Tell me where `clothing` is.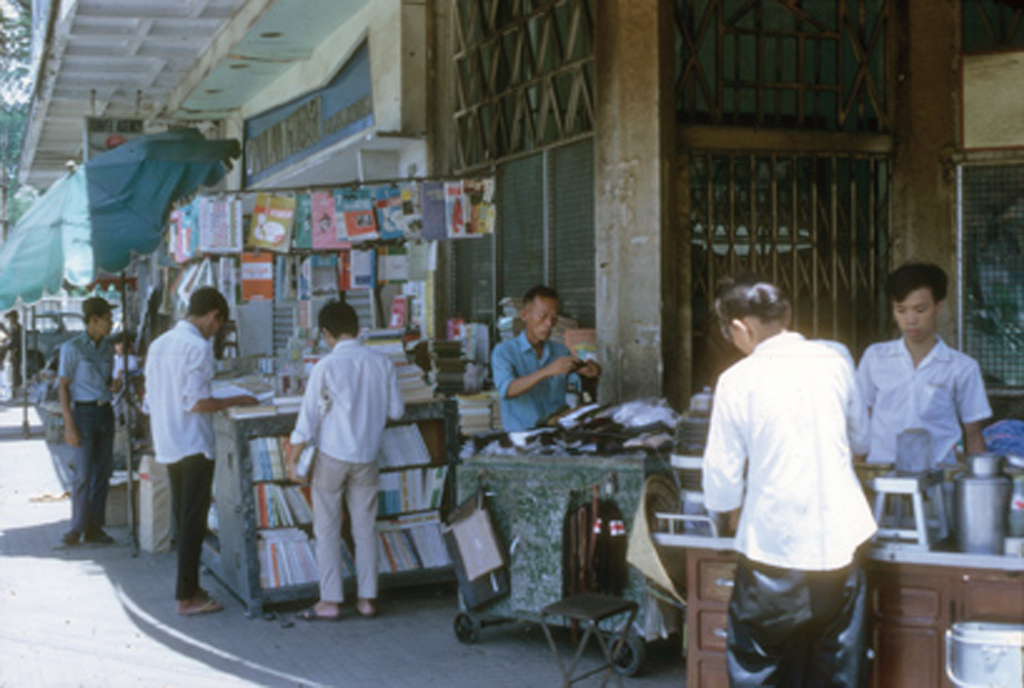
`clothing` is at [139,311,219,605].
